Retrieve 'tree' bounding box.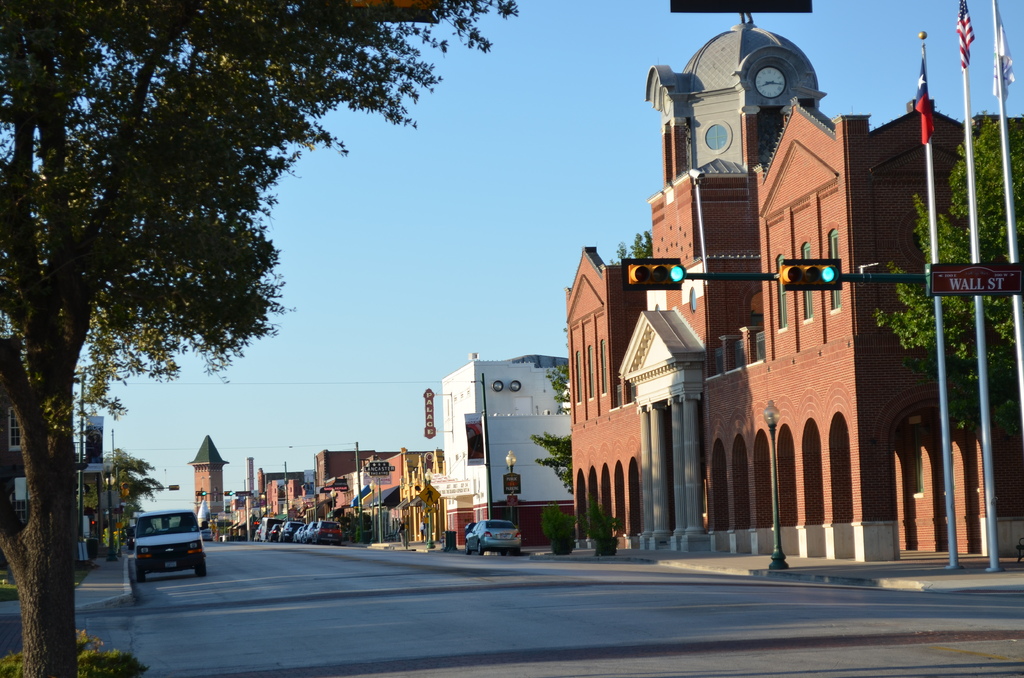
Bounding box: region(869, 105, 1023, 488).
